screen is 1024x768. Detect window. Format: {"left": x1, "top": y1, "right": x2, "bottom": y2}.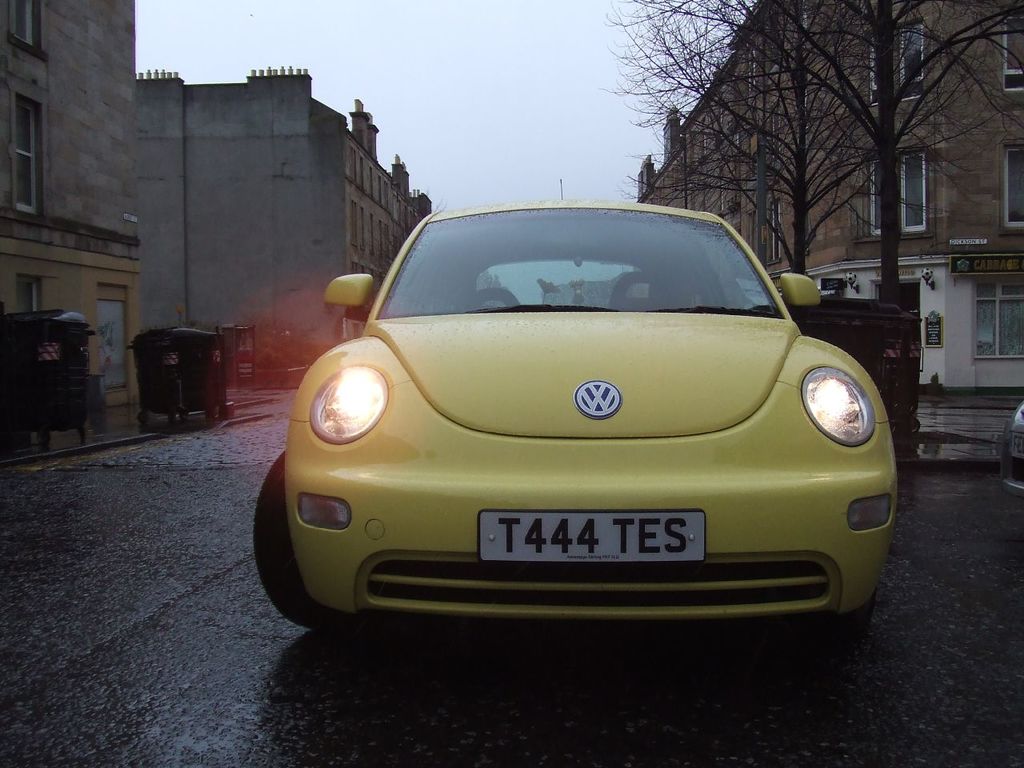
{"left": 797, "top": 2, "right": 810, "bottom": 46}.
